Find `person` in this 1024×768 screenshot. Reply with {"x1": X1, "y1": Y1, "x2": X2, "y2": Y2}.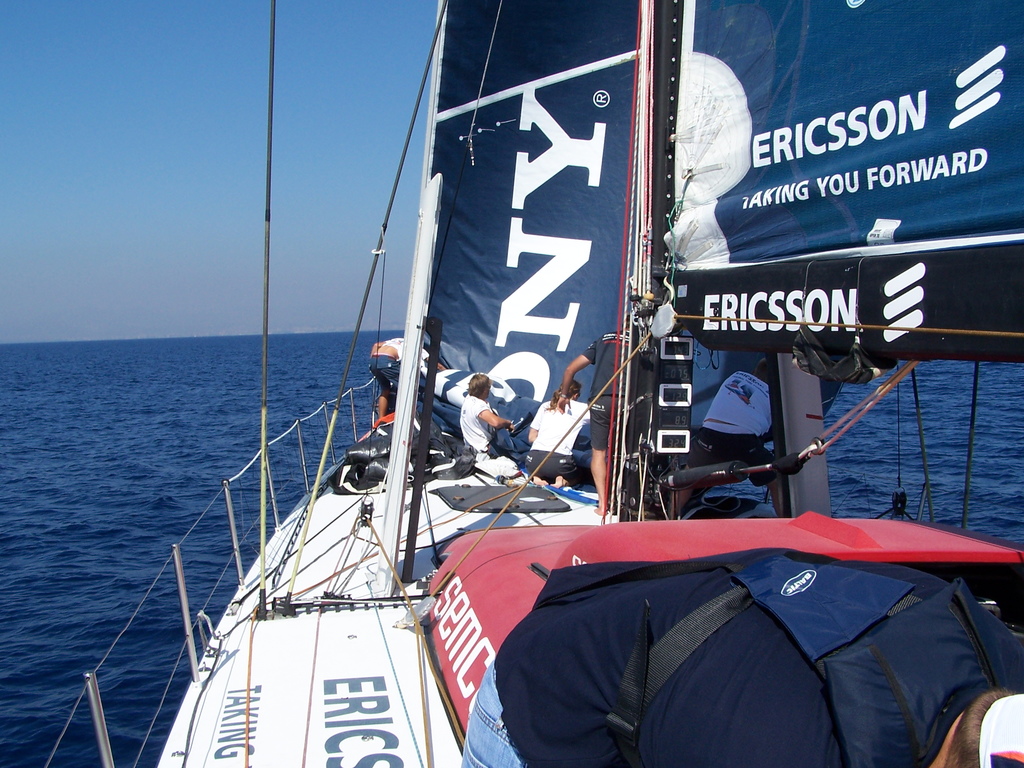
{"x1": 563, "y1": 309, "x2": 632, "y2": 520}.
